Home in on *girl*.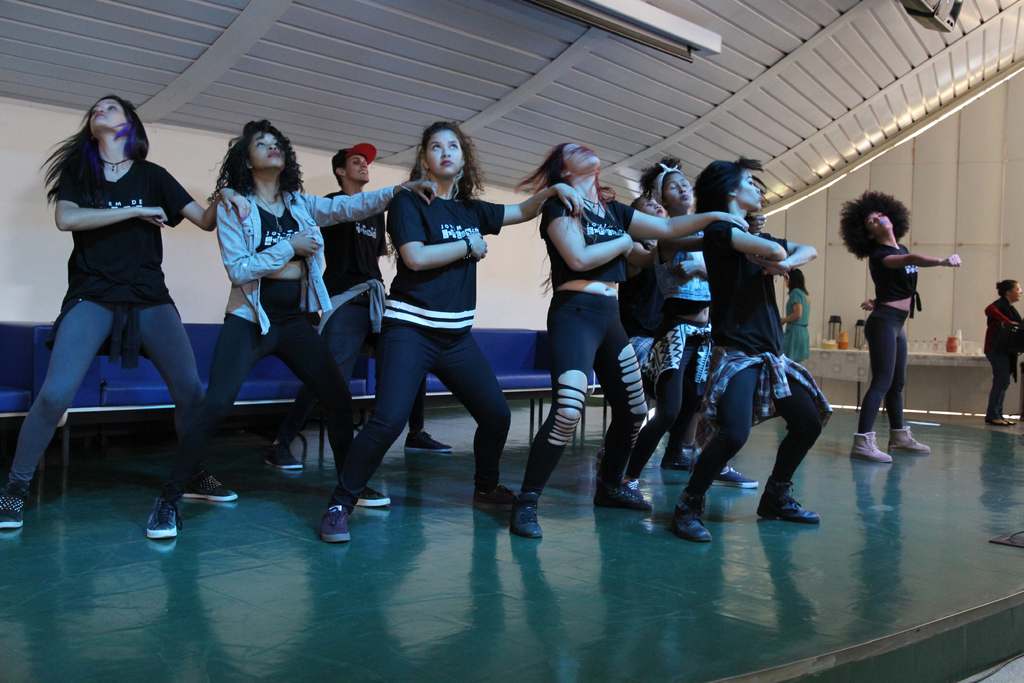
Homed in at detection(318, 122, 584, 541).
